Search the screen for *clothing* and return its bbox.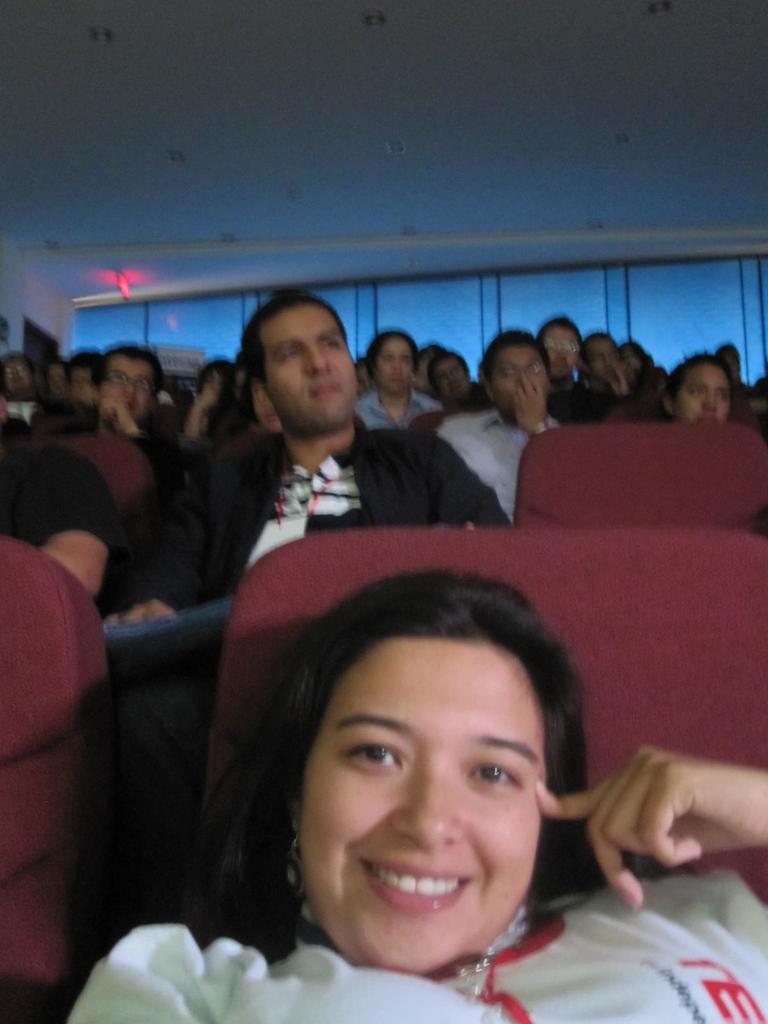
Found: crop(12, 396, 66, 422).
